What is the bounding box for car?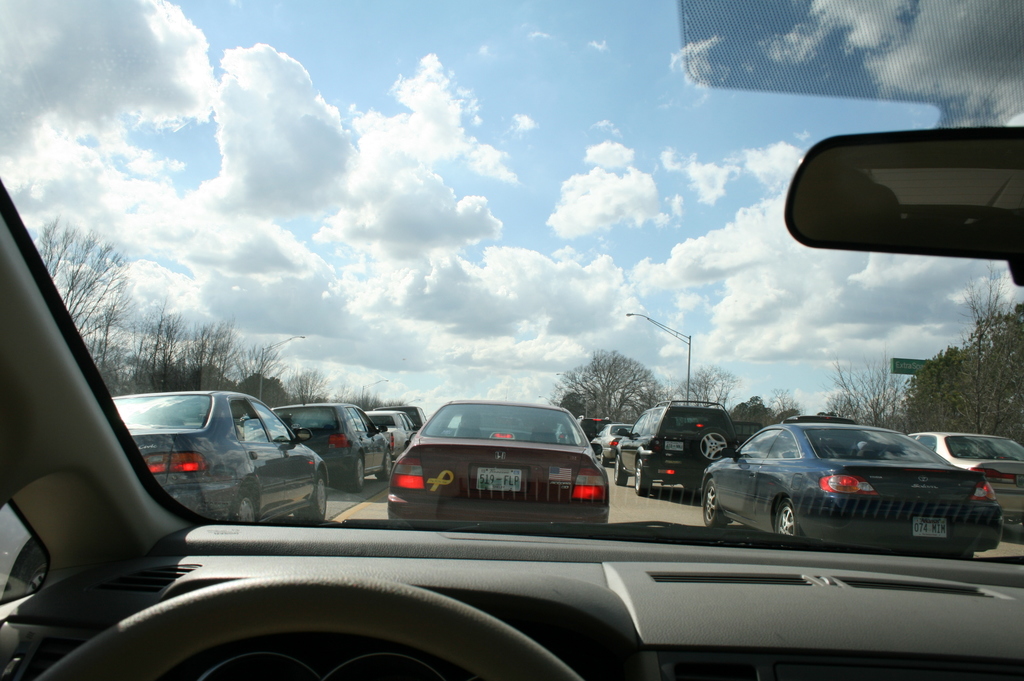
<box>106,390,330,524</box>.
